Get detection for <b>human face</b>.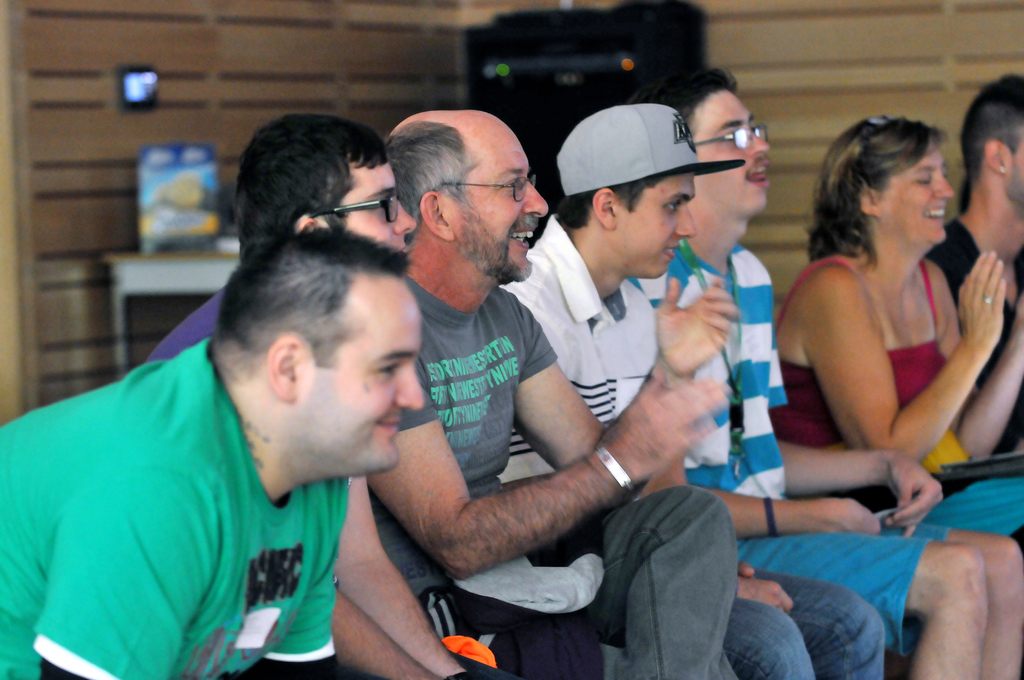
Detection: 618:166:696:279.
